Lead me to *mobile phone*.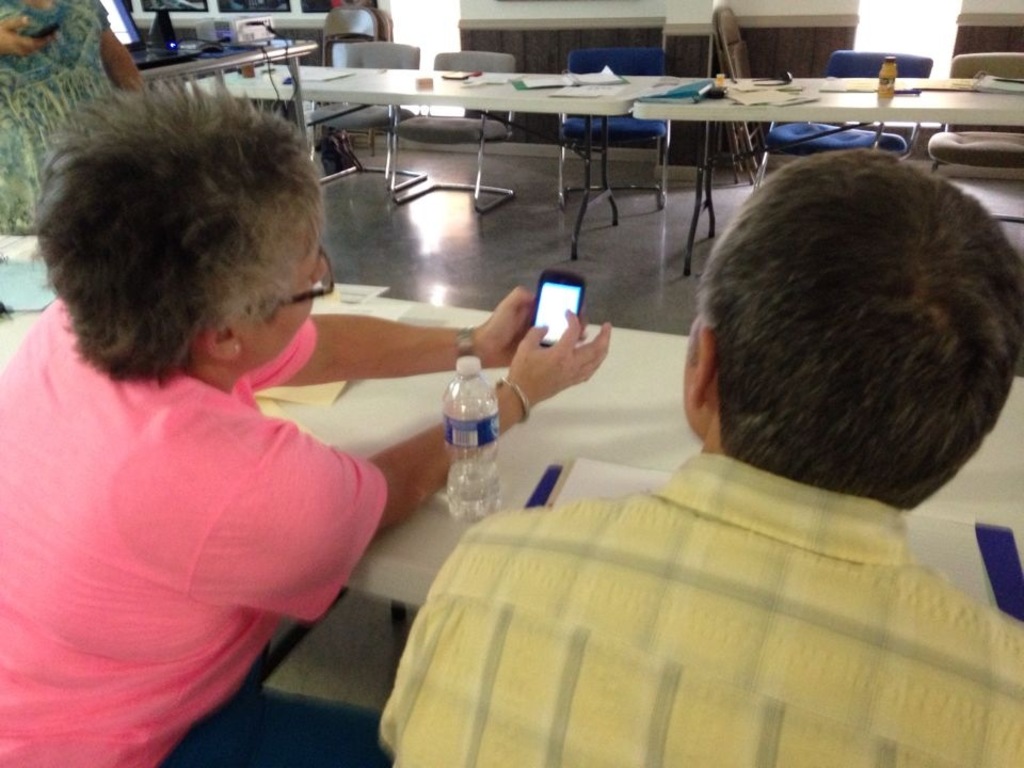
Lead to (x1=525, y1=271, x2=596, y2=345).
